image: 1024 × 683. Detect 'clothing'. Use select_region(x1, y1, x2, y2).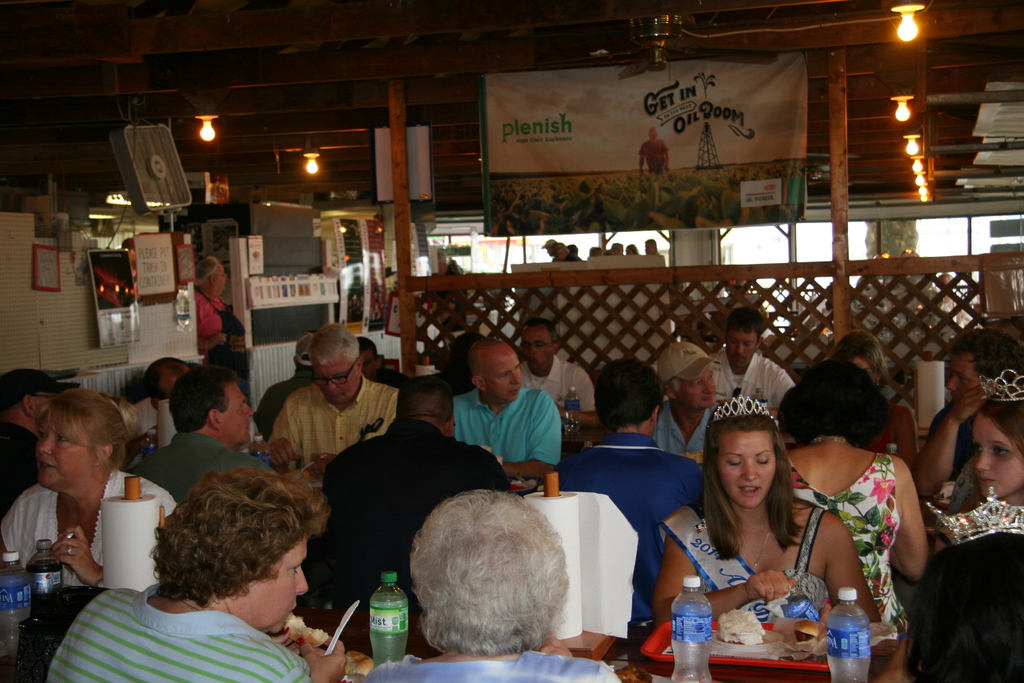
select_region(917, 406, 977, 482).
